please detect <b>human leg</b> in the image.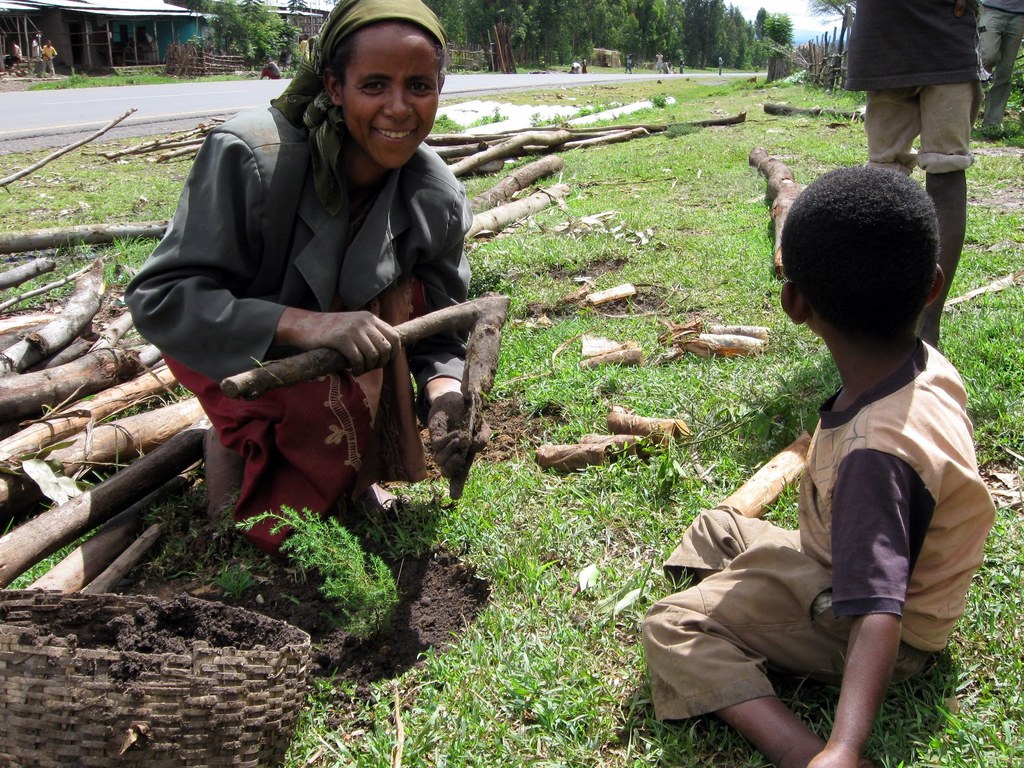
[636,552,930,767].
